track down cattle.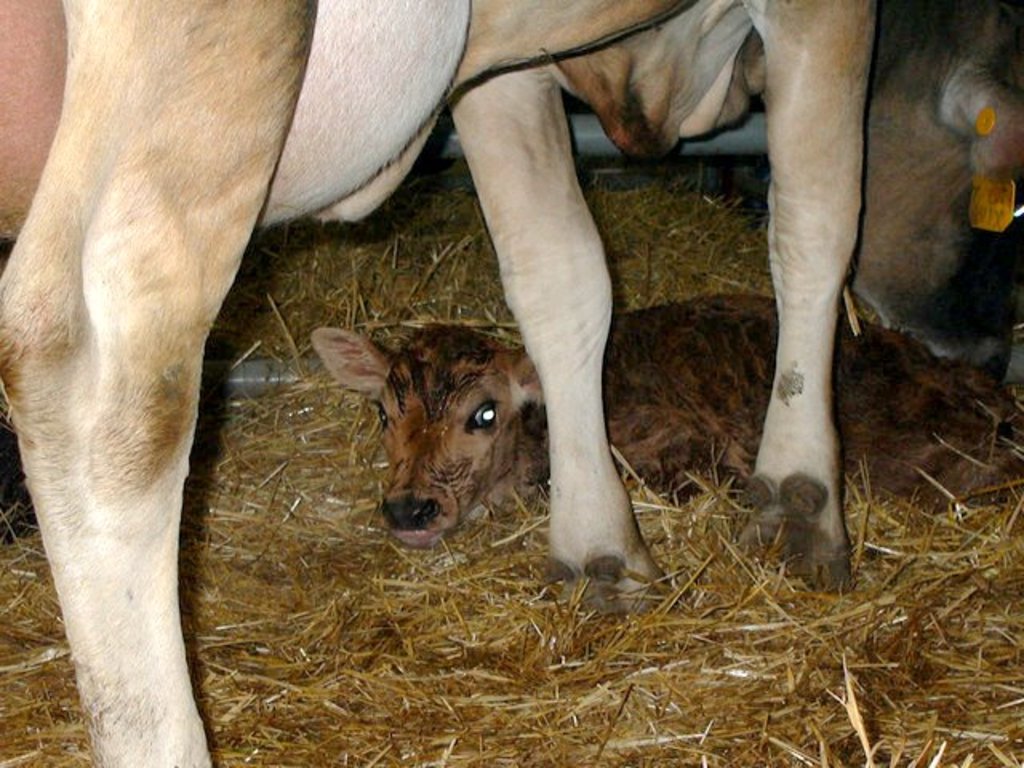
Tracked to locate(67, 5, 984, 664).
